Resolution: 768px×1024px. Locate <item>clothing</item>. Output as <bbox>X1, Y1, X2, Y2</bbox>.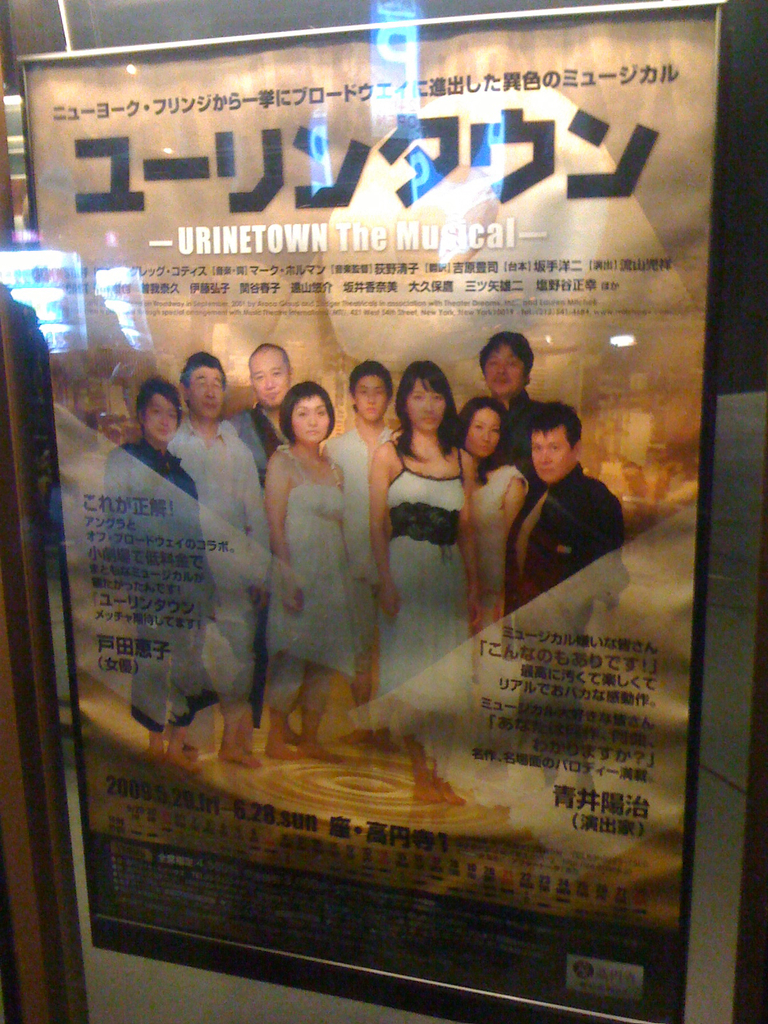
<bbox>234, 399, 283, 461</bbox>.
